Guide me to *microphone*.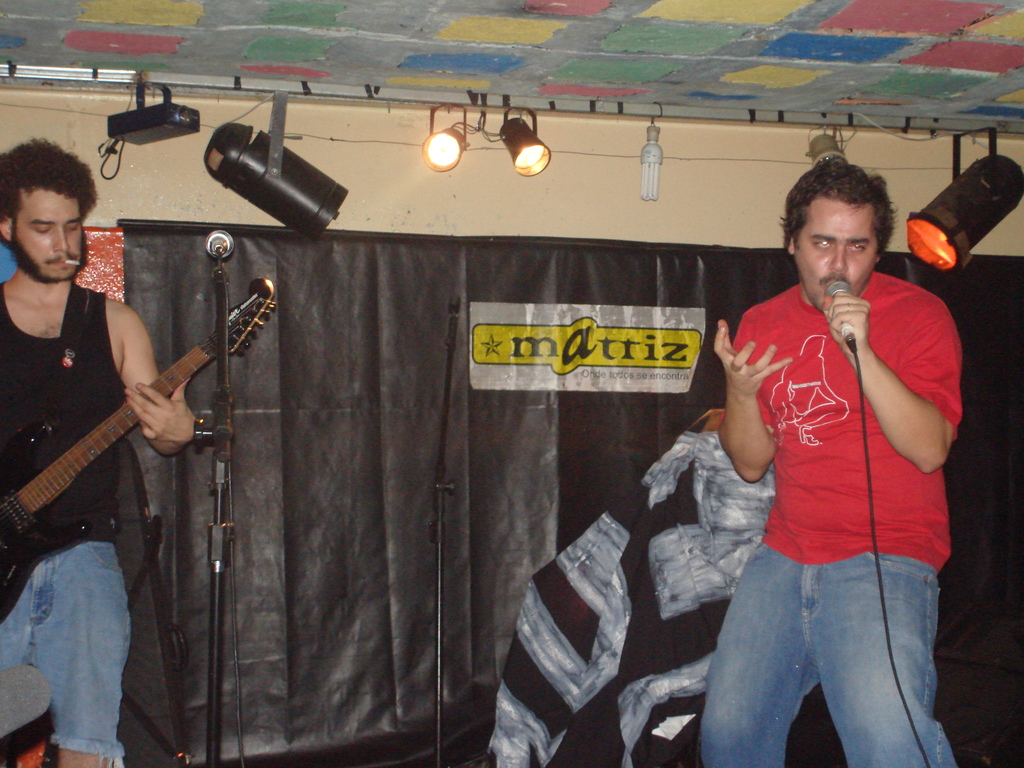
Guidance: rect(195, 227, 244, 299).
